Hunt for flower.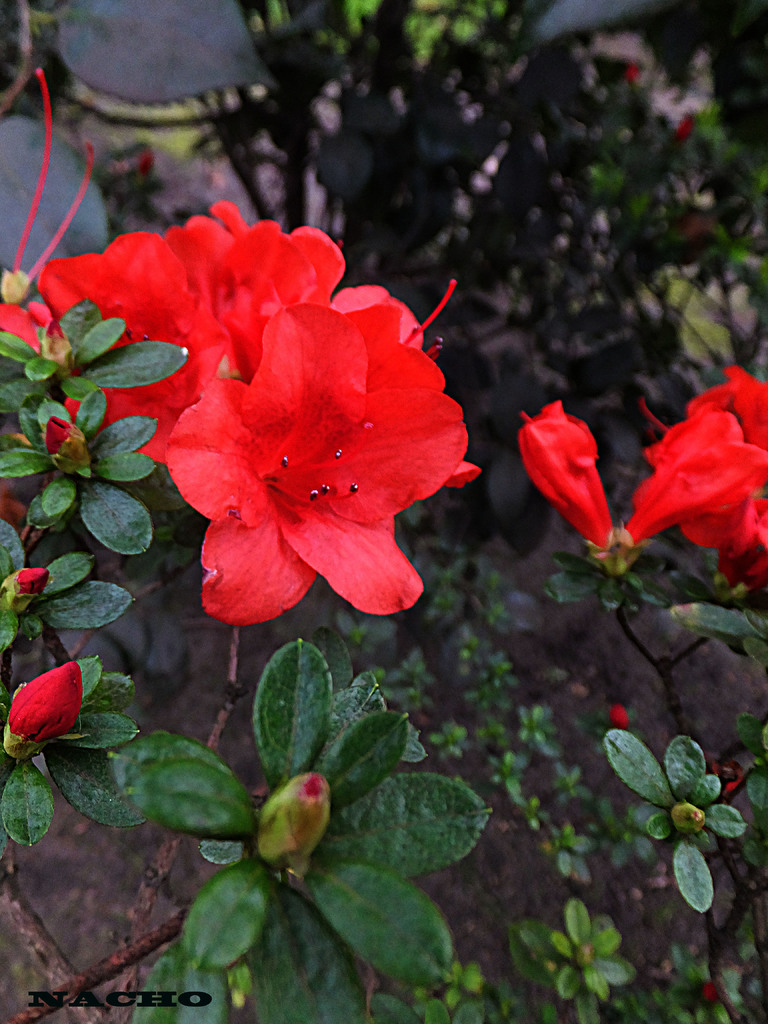
Hunted down at select_region(625, 65, 637, 81).
